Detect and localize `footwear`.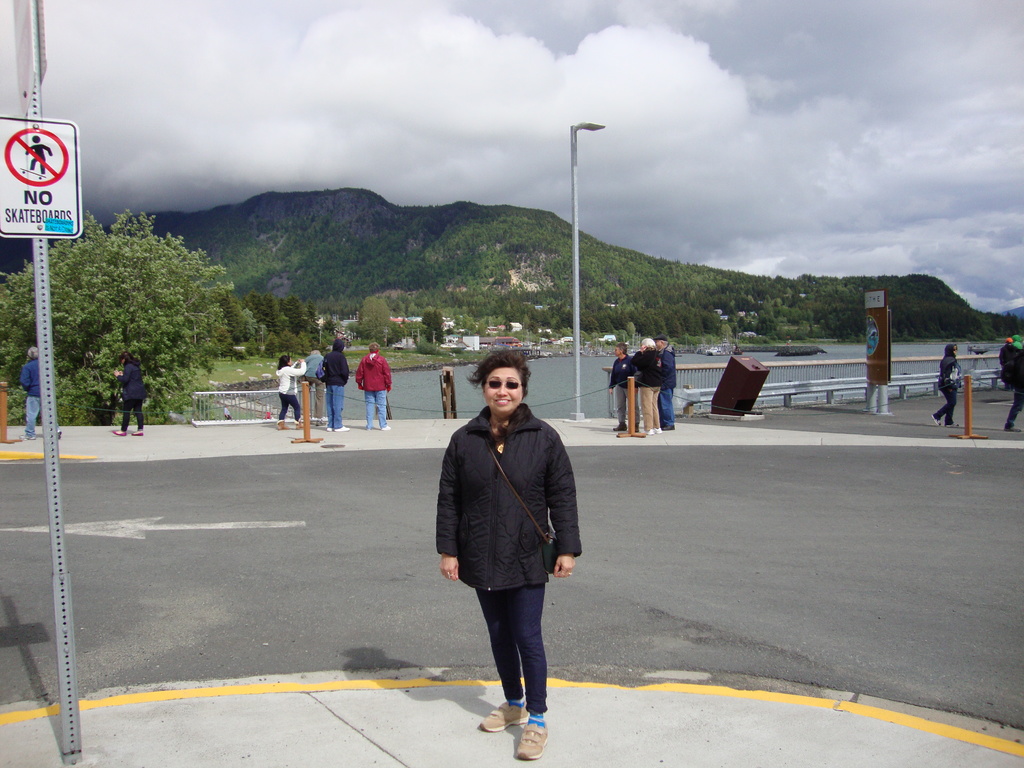
Localized at x1=513 y1=718 x2=550 y2=766.
